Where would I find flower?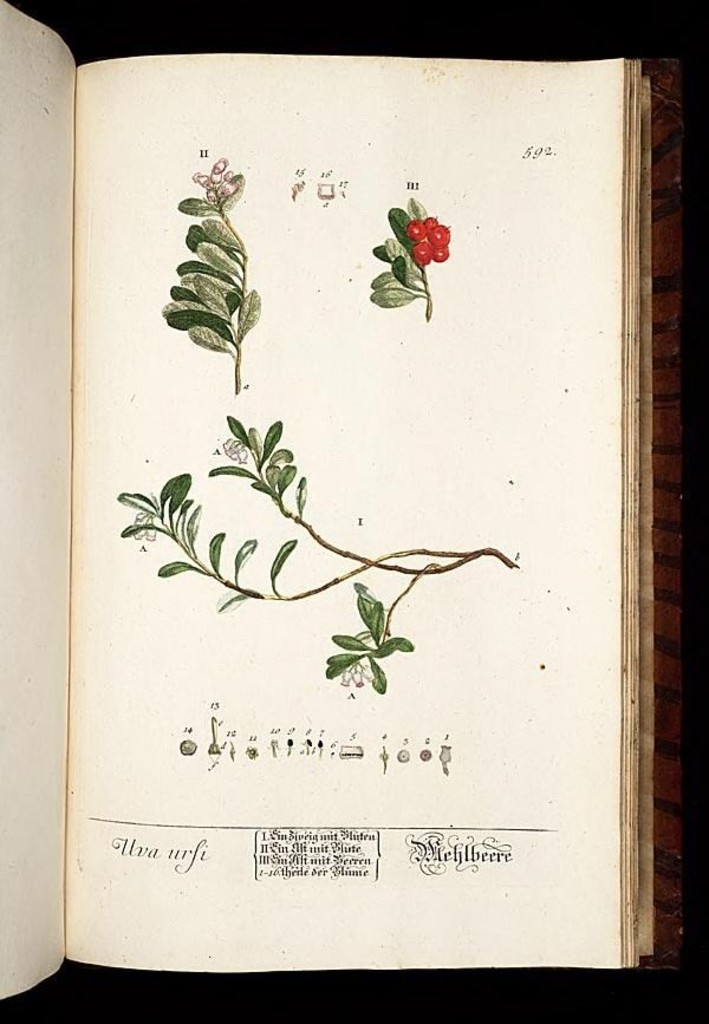
At detection(409, 215, 449, 266).
